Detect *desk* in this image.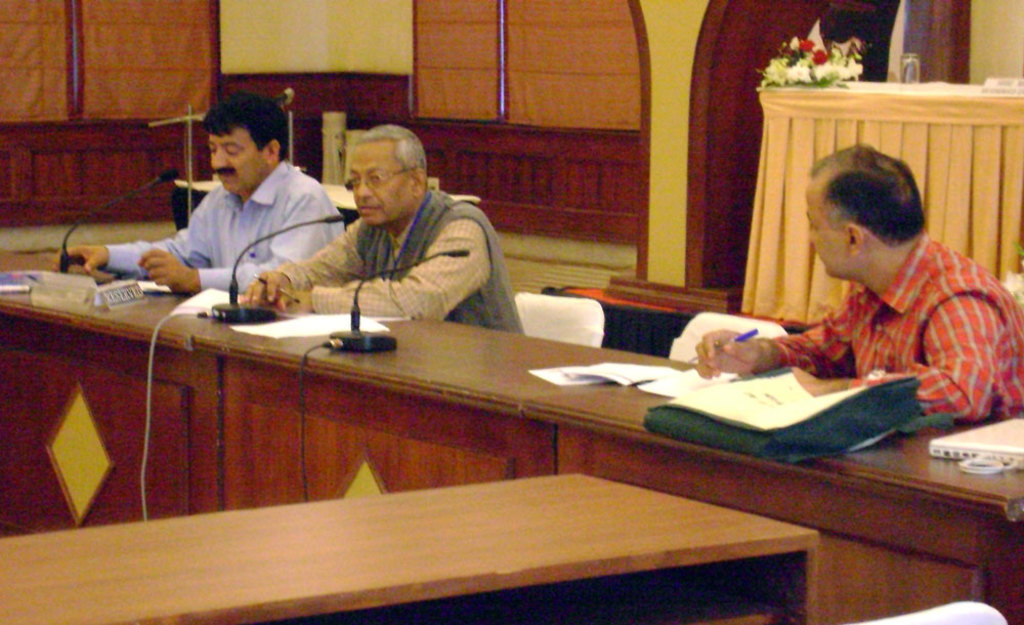
Detection: bbox=[0, 267, 1023, 624].
